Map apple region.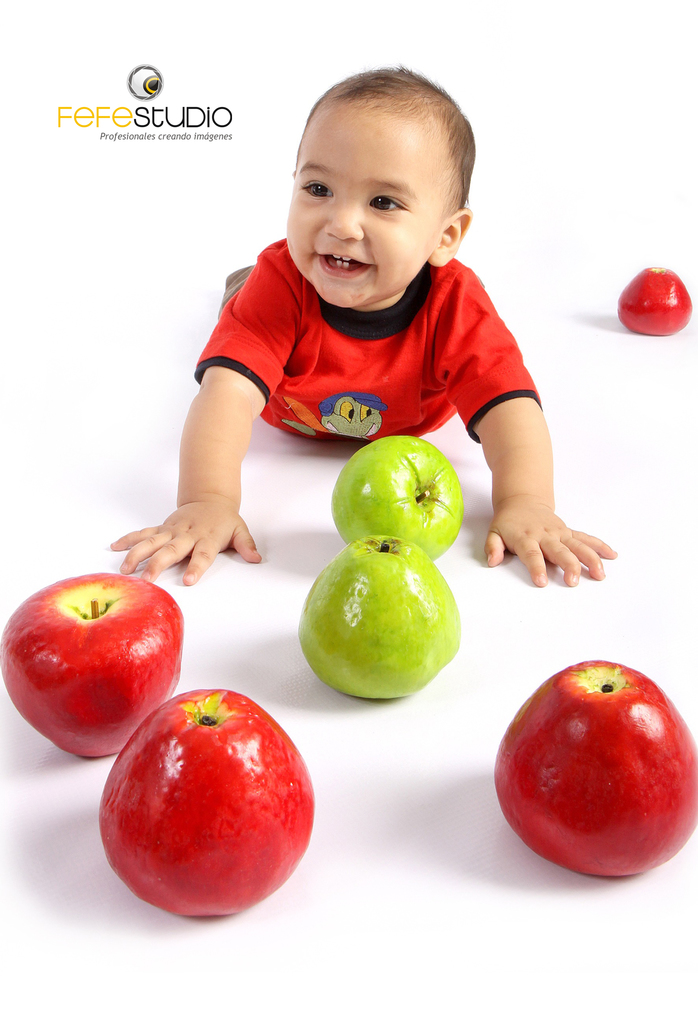
Mapped to {"x1": 105, "y1": 671, "x2": 326, "y2": 921}.
